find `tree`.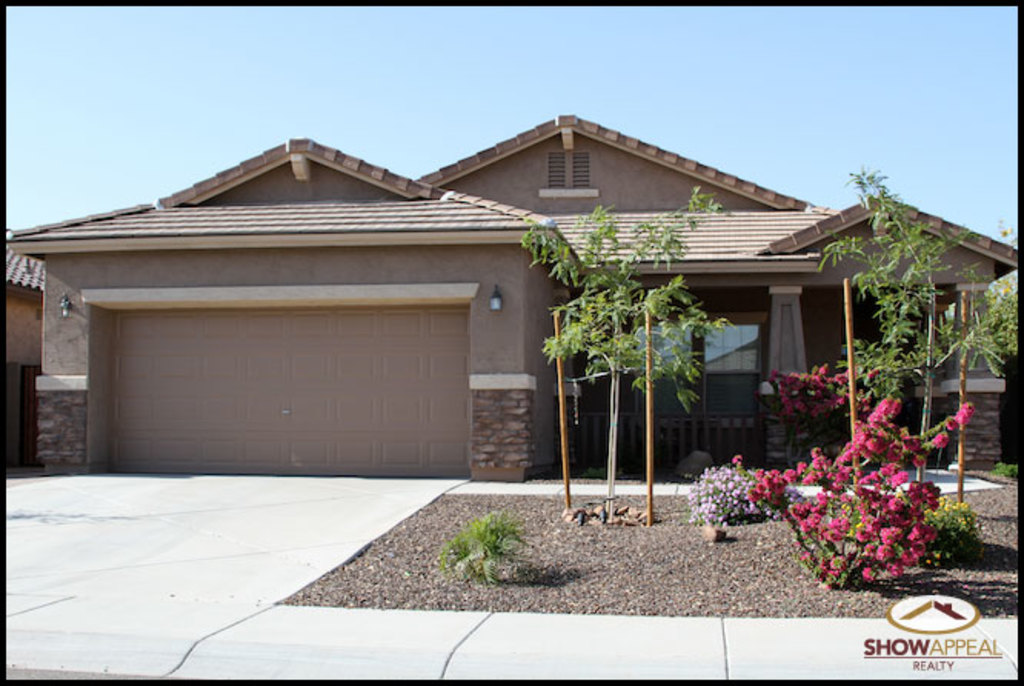
rect(534, 188, 740, 520).
